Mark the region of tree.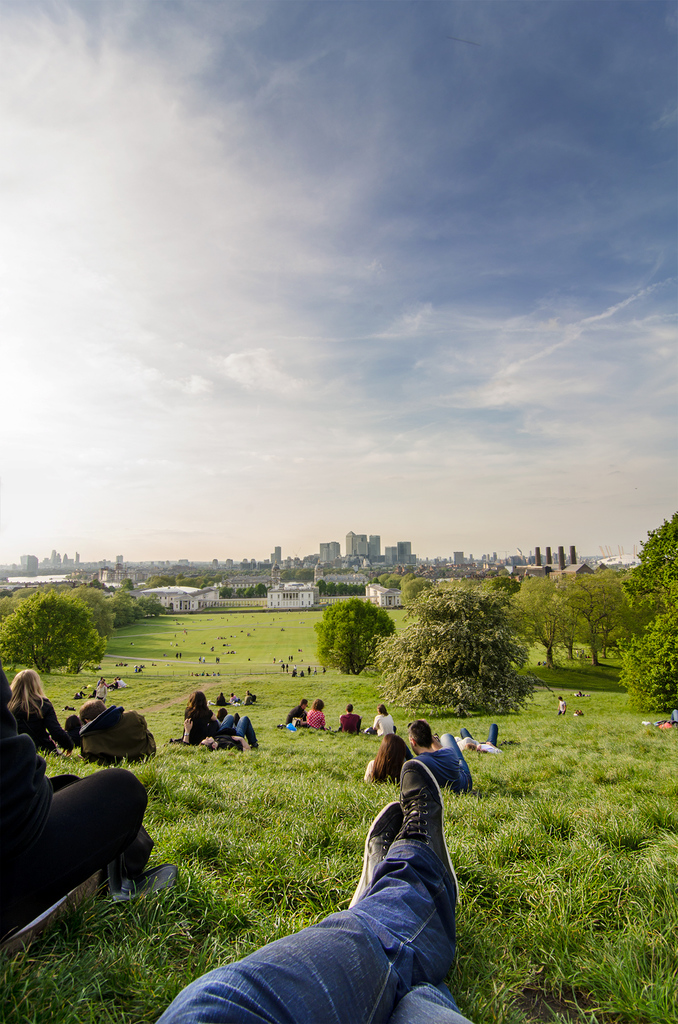
Region: 505/574/557/672.
